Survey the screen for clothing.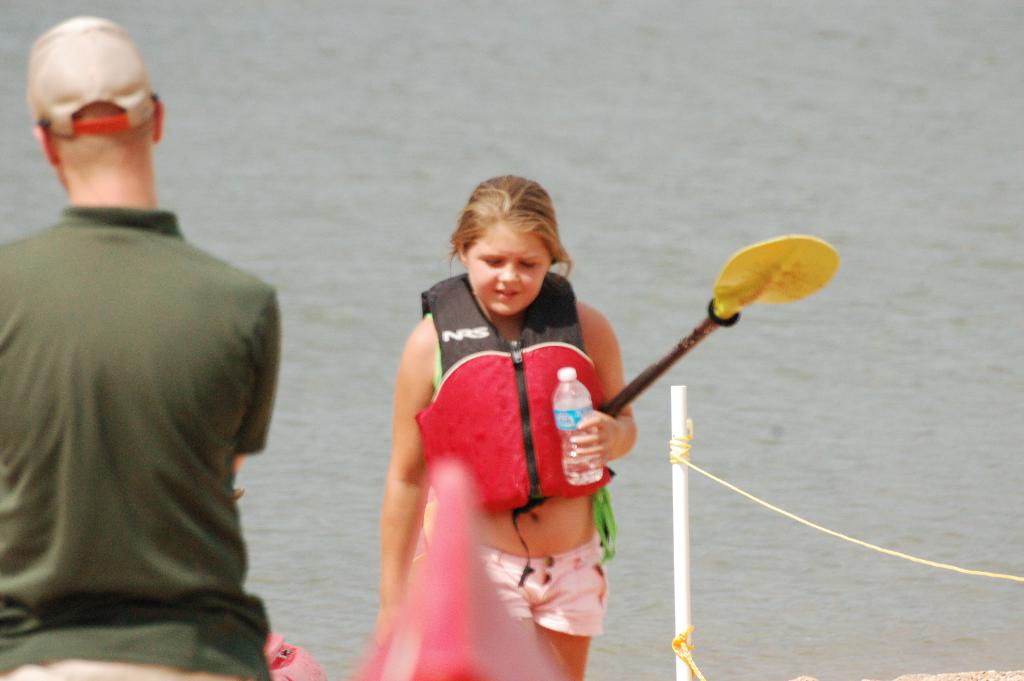
Survey found: {"x1": 436, "y1": 544, "x2": 625, "y2": 643}.
